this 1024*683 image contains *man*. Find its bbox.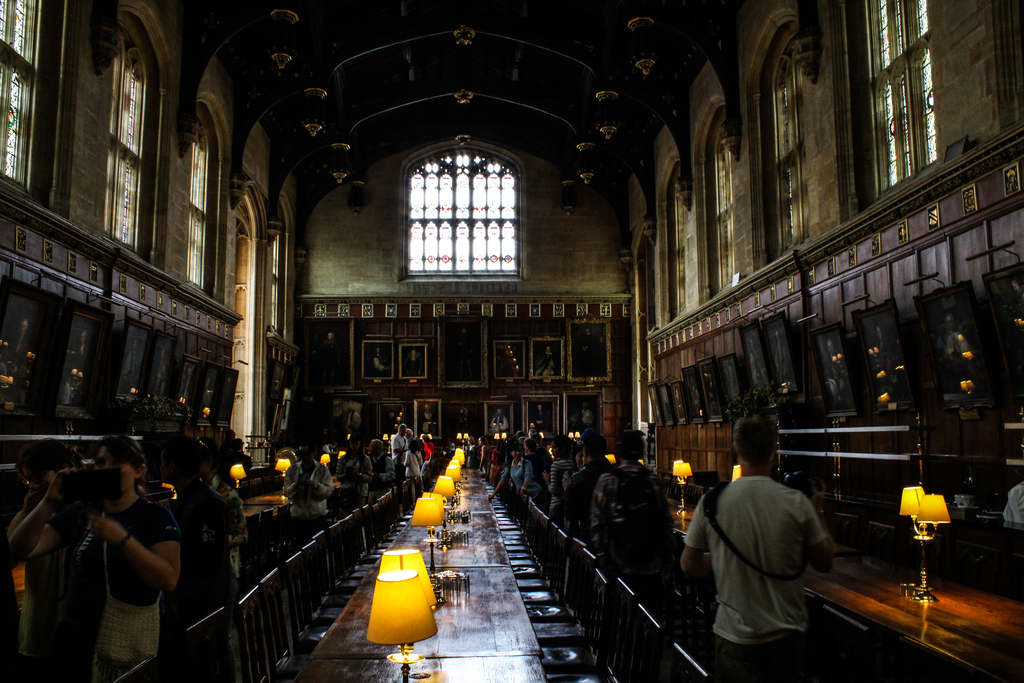
490:408:510:443.
